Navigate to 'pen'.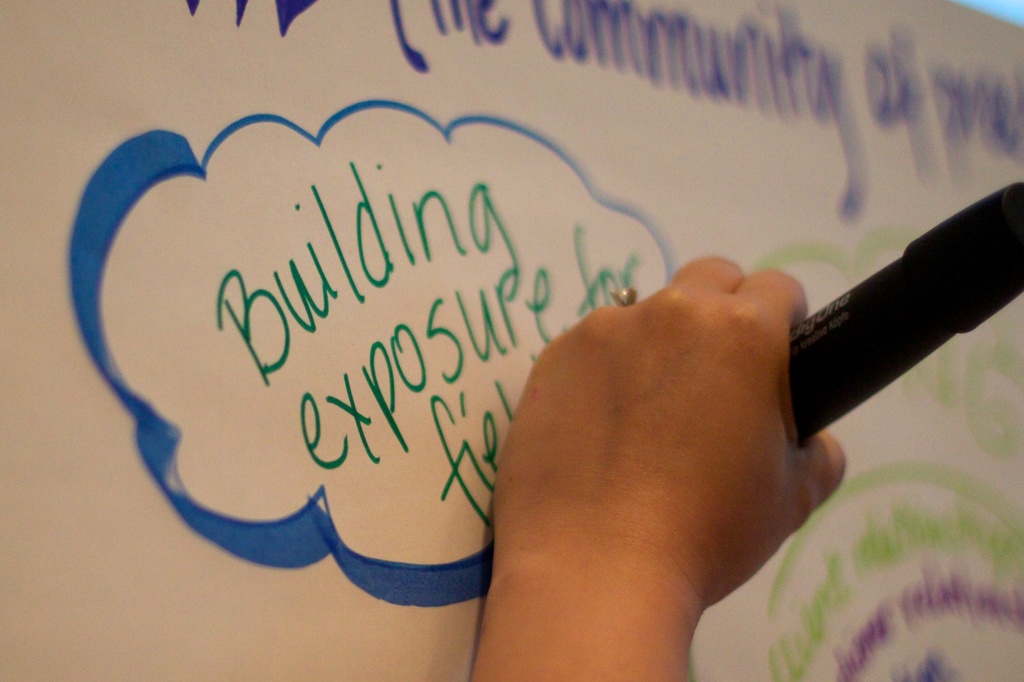
Navigation target: box=[786, 177, 1023, 453].
